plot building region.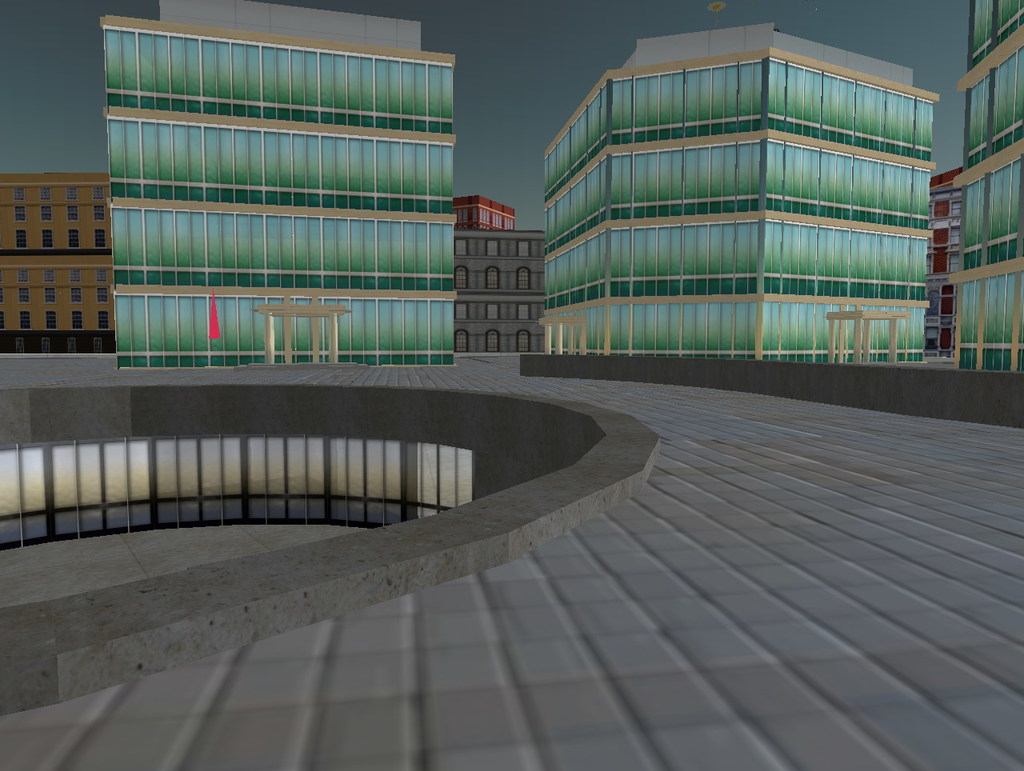
Plotted at locate(928, 167, 963, 355).
